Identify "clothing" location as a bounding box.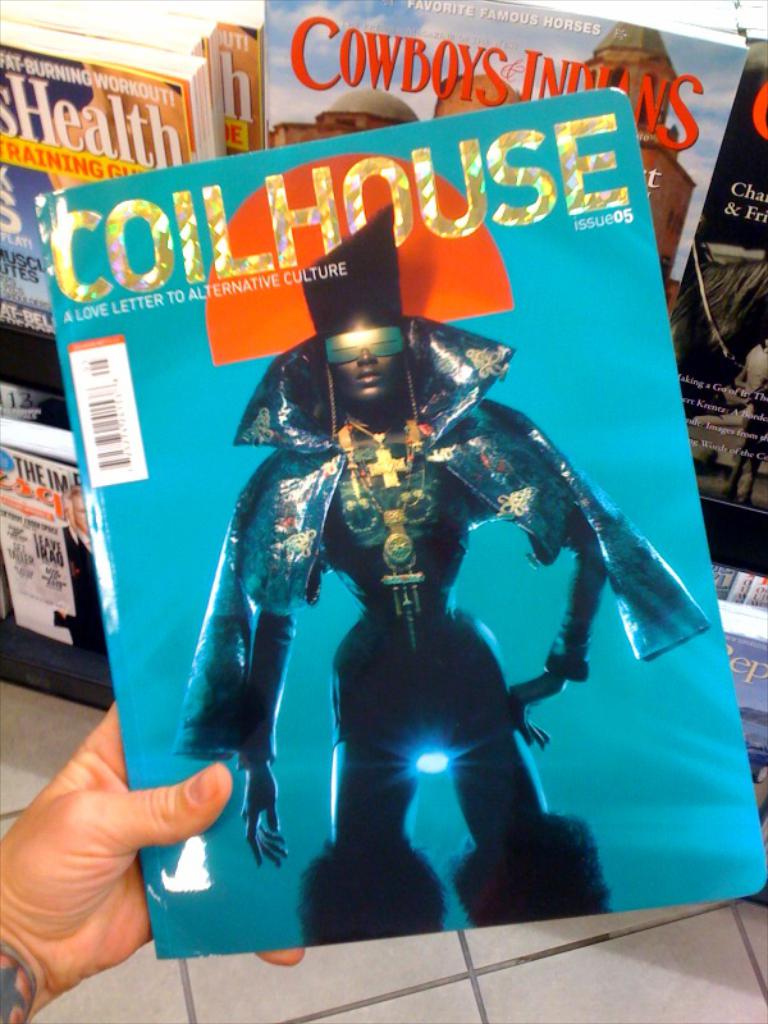
<bbox>220, 319, 627, 932</bbox>.
